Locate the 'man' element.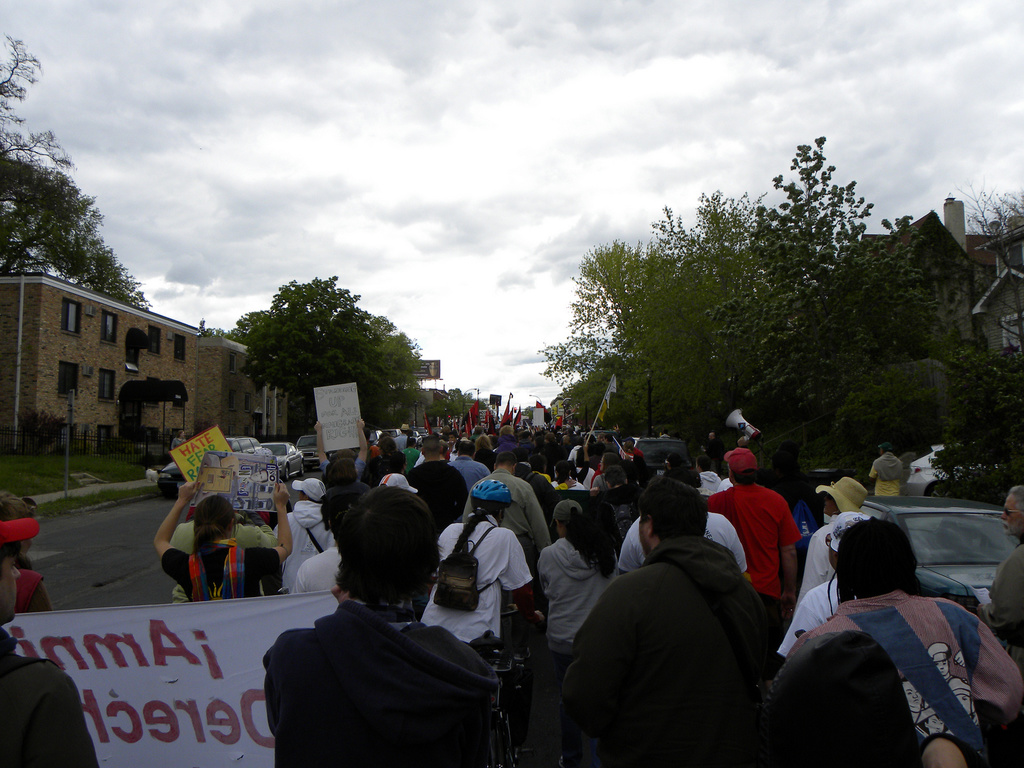
Element bbox: (left=0, top=525, right=100, bottom=767).
